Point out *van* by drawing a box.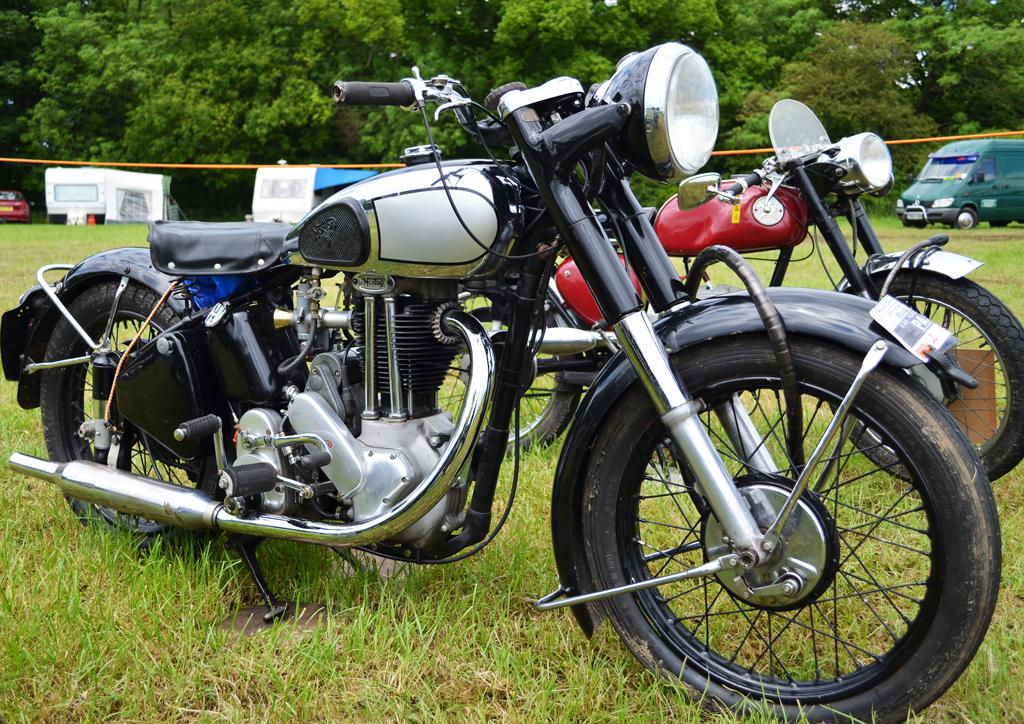
pyautogui.locateOnScreen(894, 135, 1023, 229).
